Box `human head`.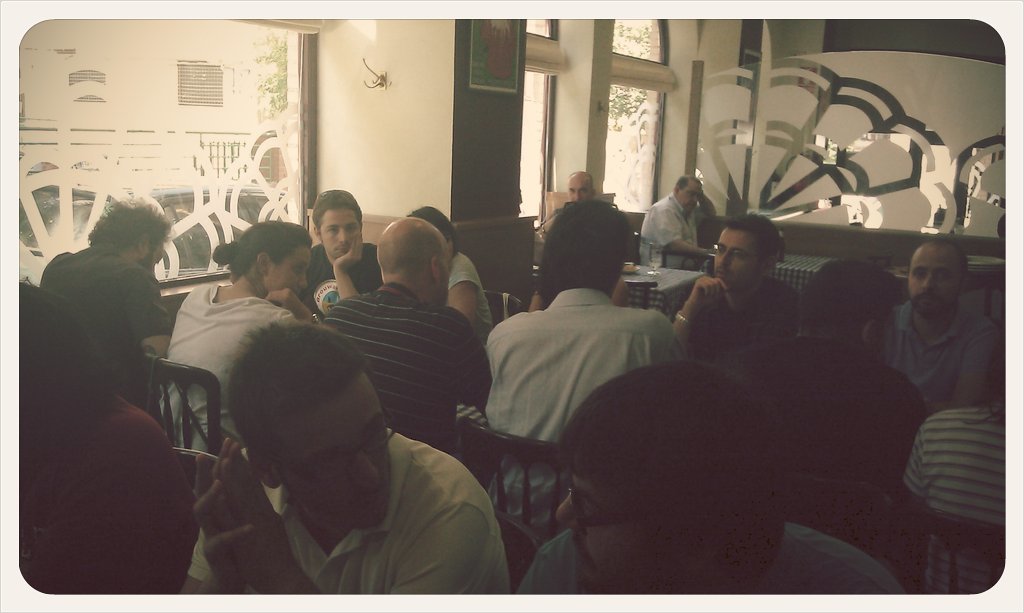
bbox=[905, 234, 968, 319].
